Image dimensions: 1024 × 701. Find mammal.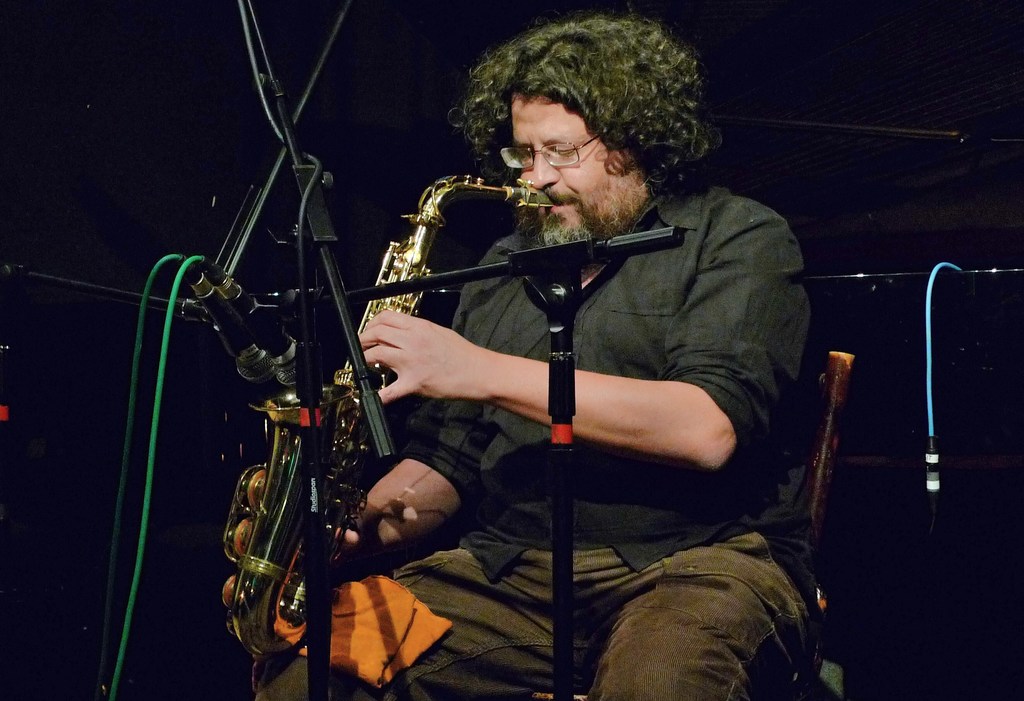
detection(320, 97, 812, 673).
